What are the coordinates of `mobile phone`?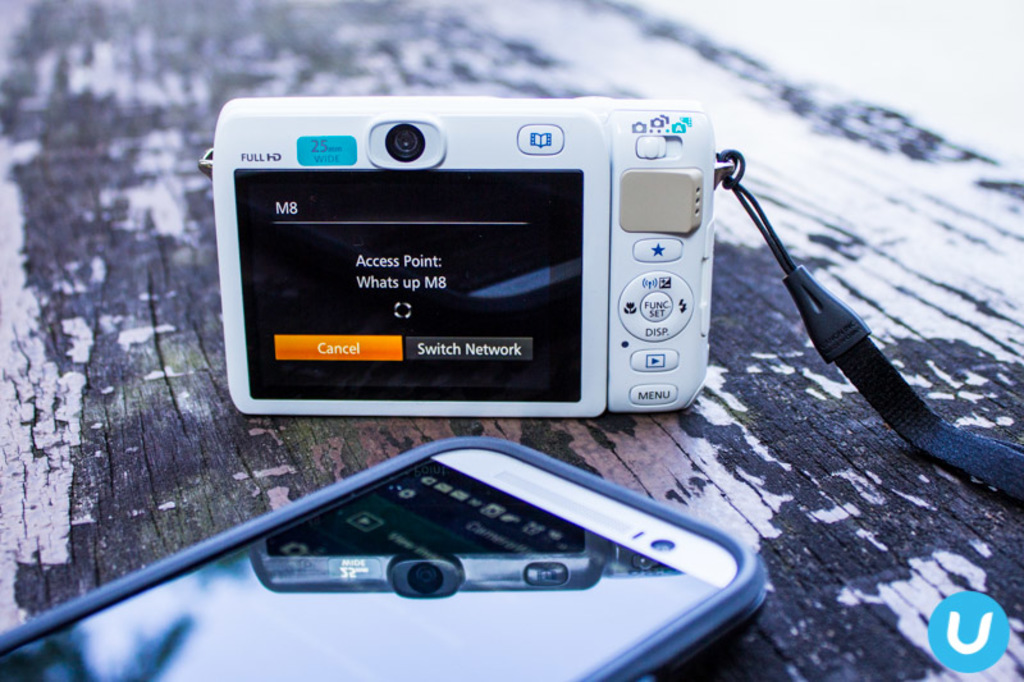
pyautogui.locateOnScreen(0, 434, 764, 681).
